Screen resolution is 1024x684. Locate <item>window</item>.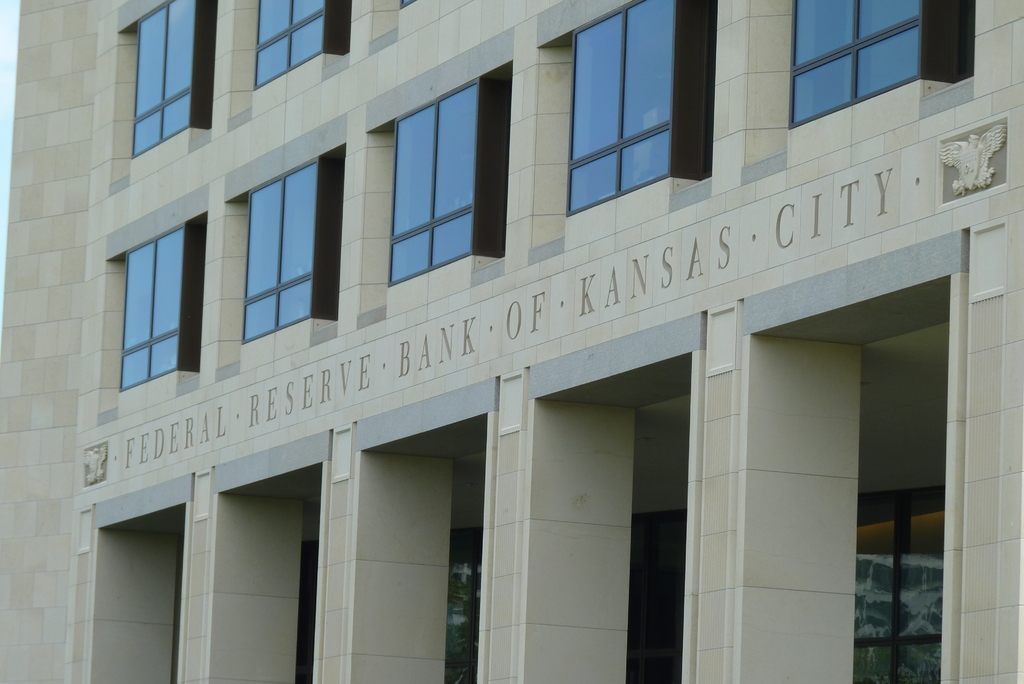
[131, 0, 191, 152].
